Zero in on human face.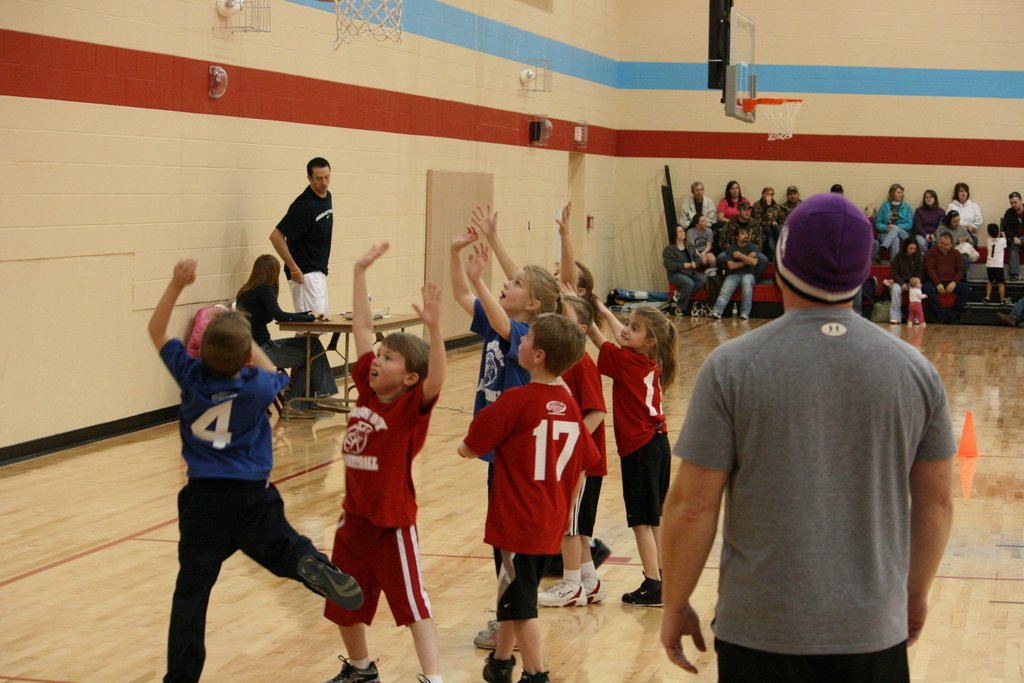
Zeroed in: (left=516, top=322, right=535, bottom=366).
